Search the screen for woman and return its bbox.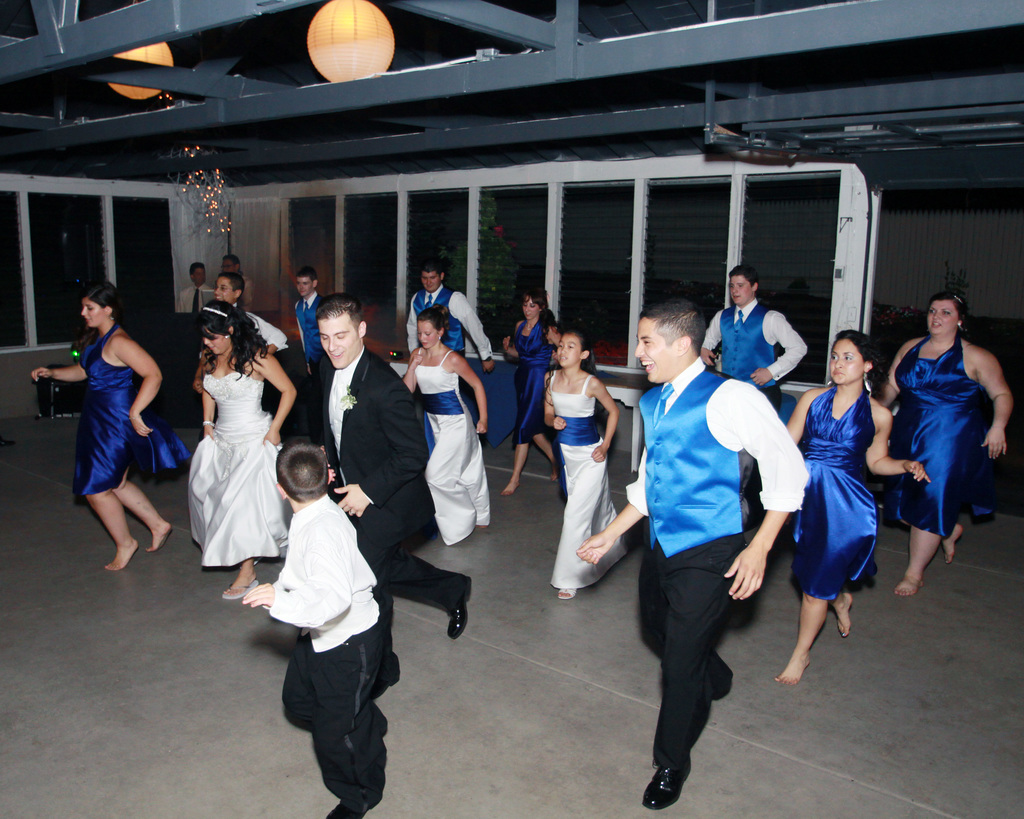
Found: box=[543, 328, 623, 609].
